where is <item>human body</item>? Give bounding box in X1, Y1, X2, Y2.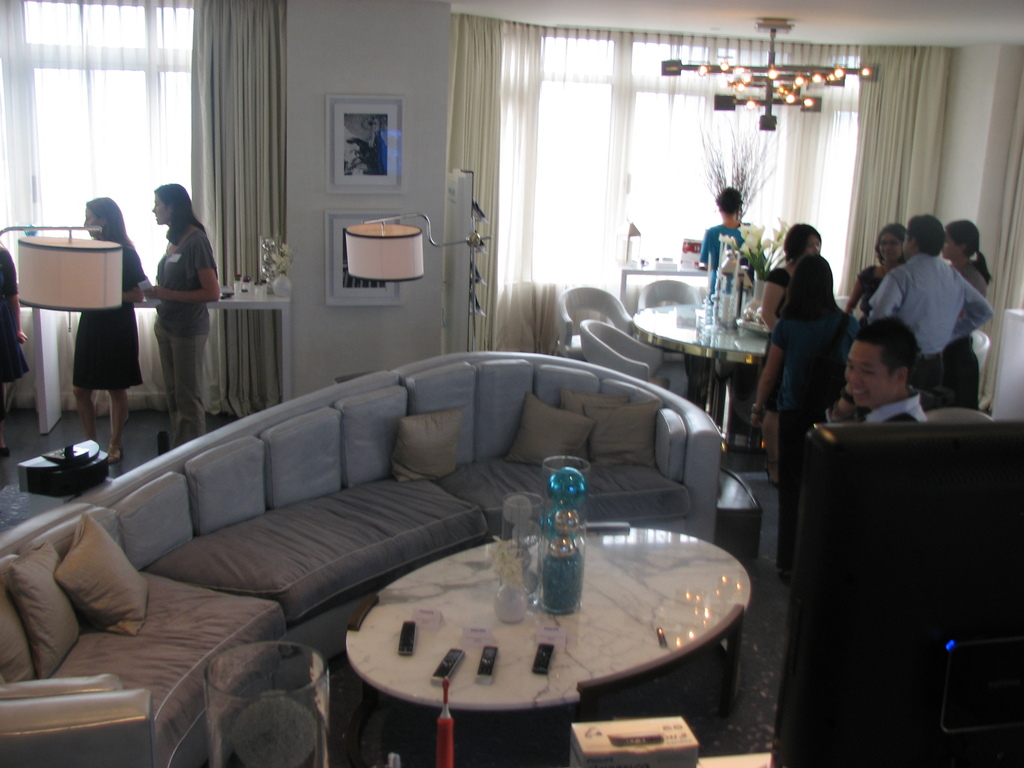
870, 253, 991, 394.
